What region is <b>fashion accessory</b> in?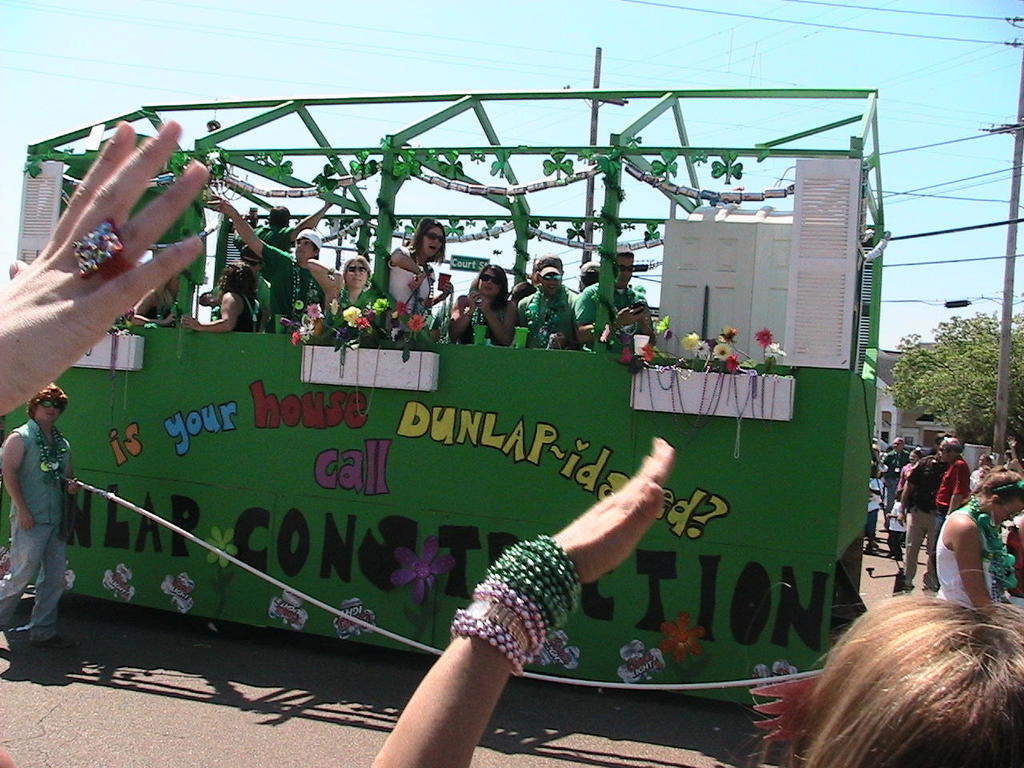
Rect(477, 272, 501, 286).
